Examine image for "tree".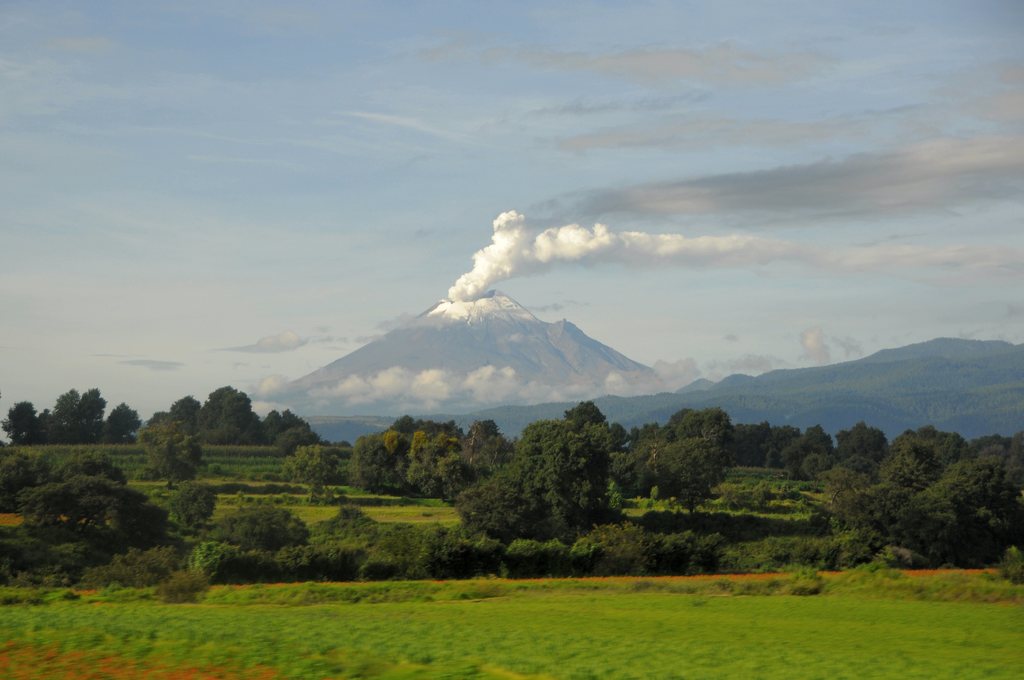
Examination result: {"x1": 278, "y1": 444, "x2": 333, "y2": 506}.
